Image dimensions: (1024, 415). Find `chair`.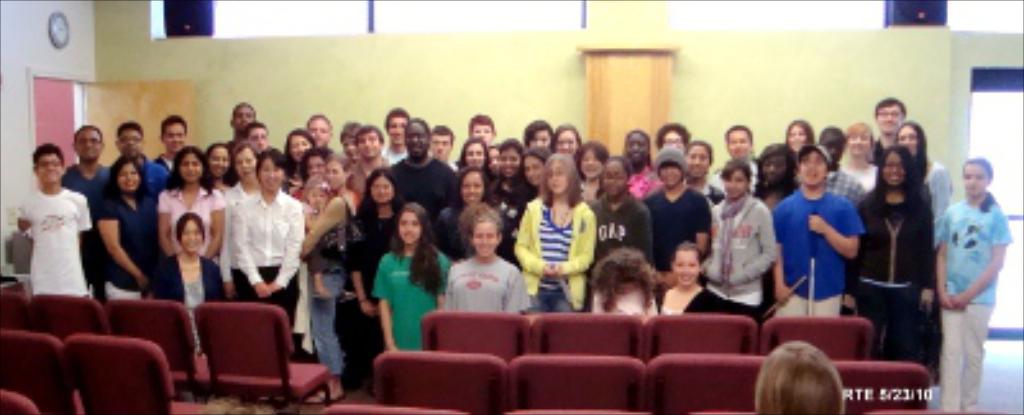
325:402:463:412.
